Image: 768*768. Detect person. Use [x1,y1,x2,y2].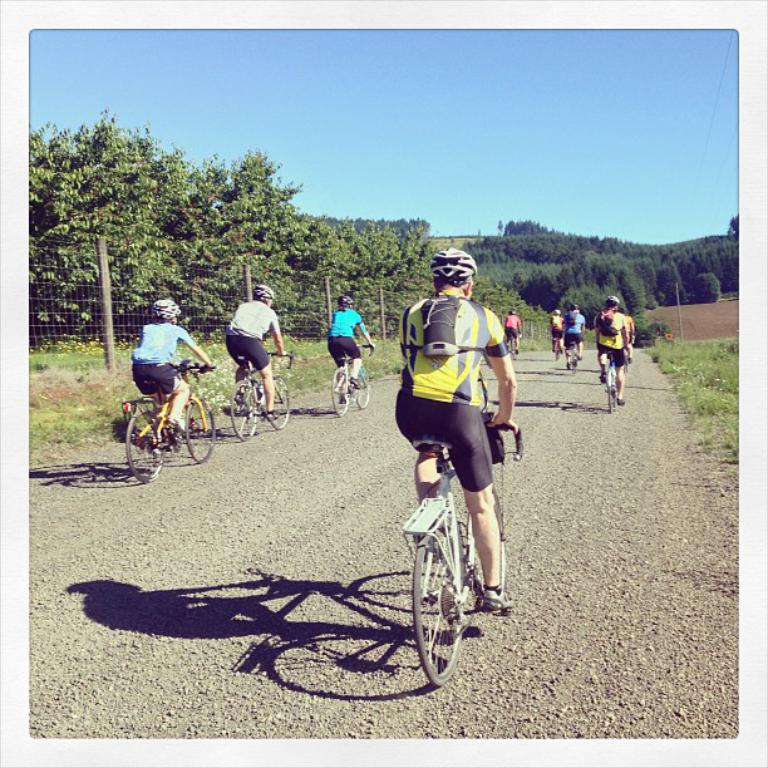
[504,310,526,355].
